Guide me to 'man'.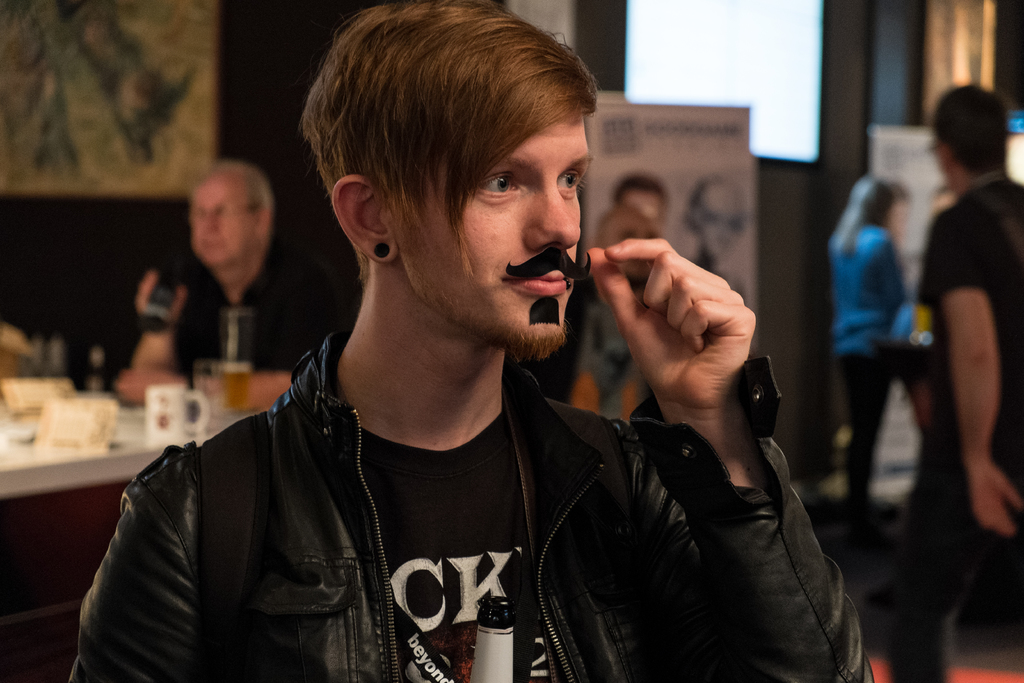
Guidance: <box>115,26,831,656</box>.
